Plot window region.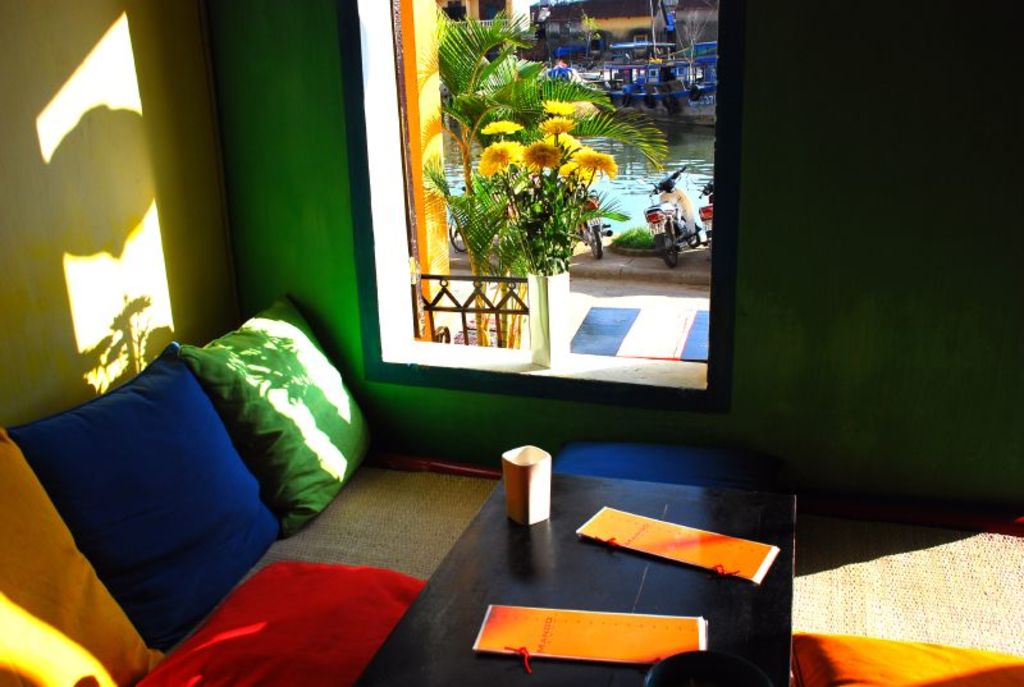
Plotted at 483 0 508 26.
